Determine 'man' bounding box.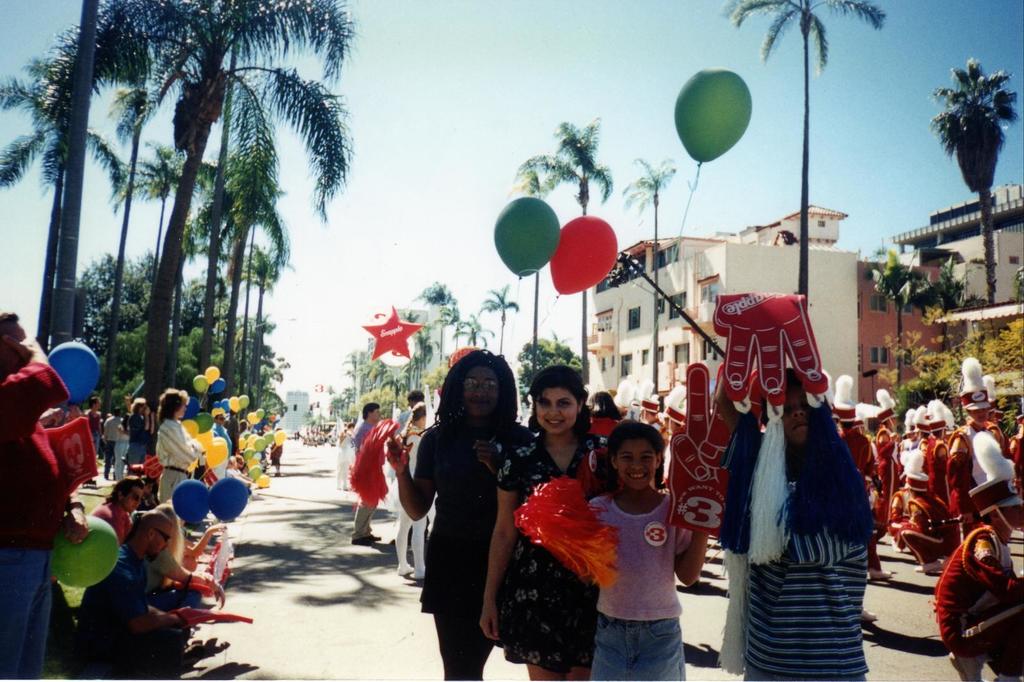
Determined: left=72, top=510, right=209, bottom=679.
